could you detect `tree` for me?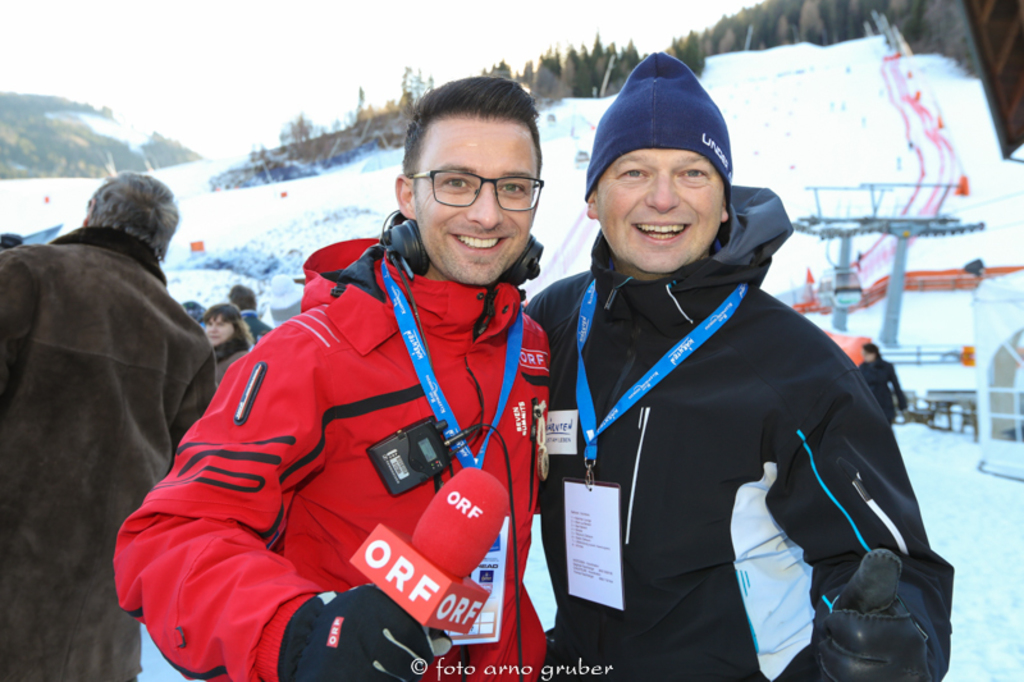
Detection result: [338,74,394,165].
